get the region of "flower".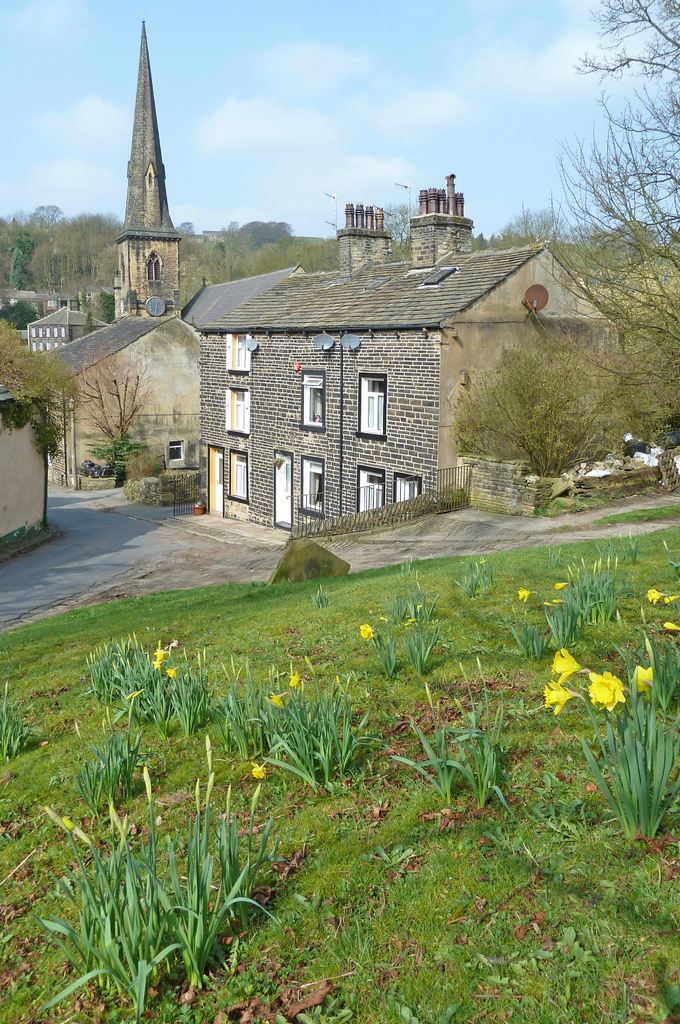
x1=628, y1=659, x2=656, y2=700.
